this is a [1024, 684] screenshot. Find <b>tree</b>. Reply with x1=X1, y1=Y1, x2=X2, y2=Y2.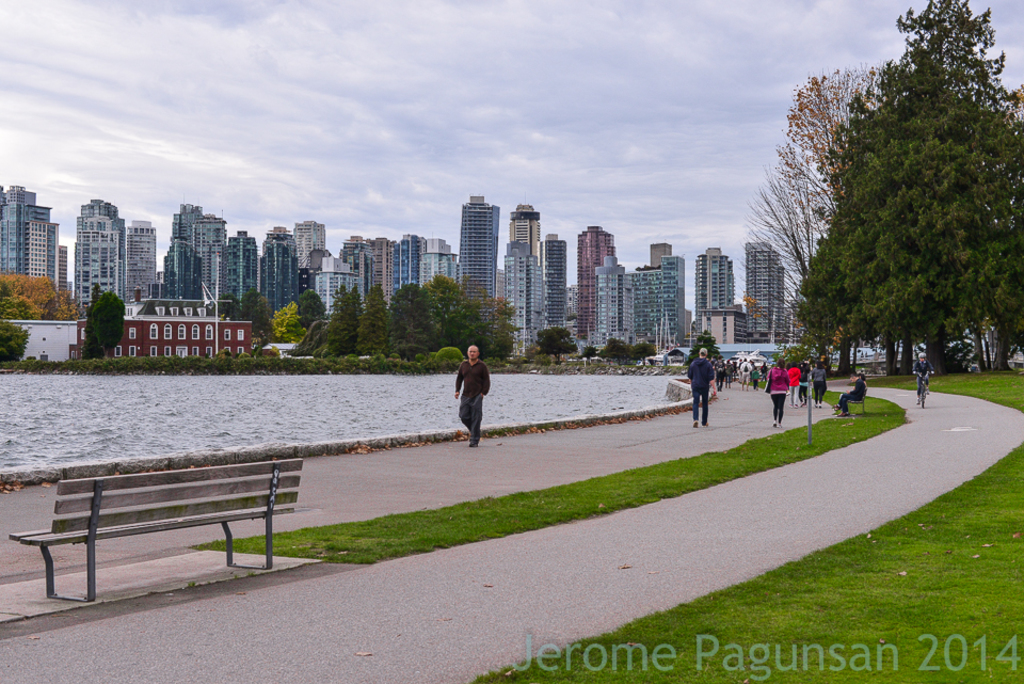
x1=82, y1=287, x2=113, y2=363.
